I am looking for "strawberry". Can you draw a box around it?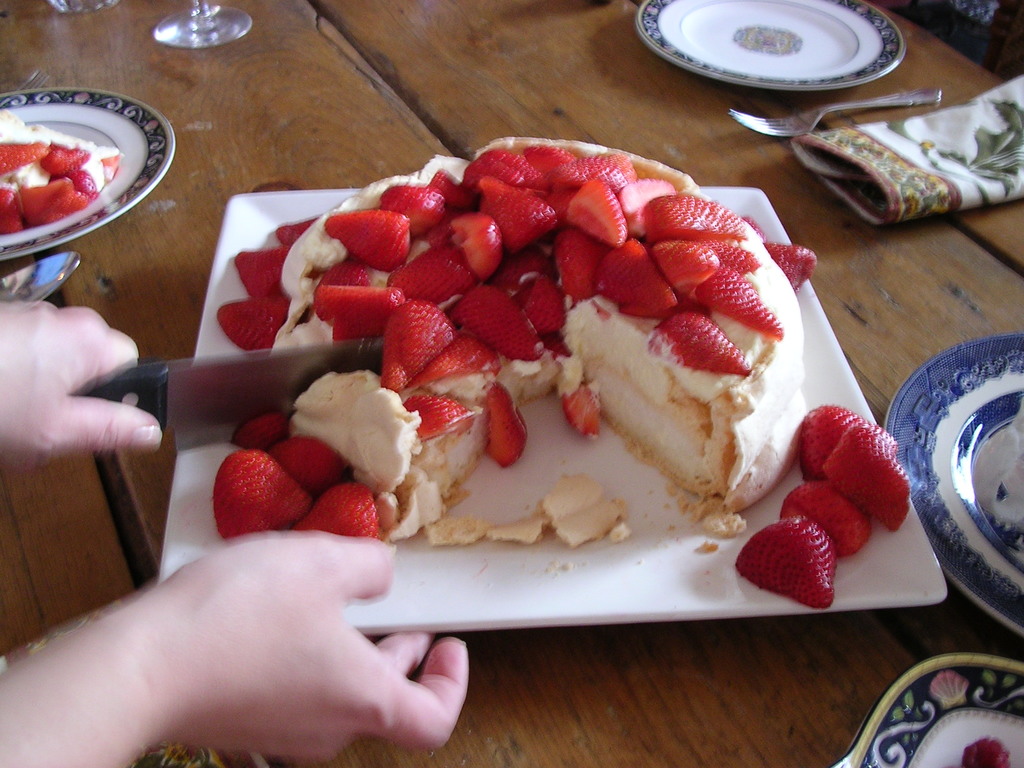
Sure, the bounding box is x1=317, y1=282, x2=401, y2=348.
